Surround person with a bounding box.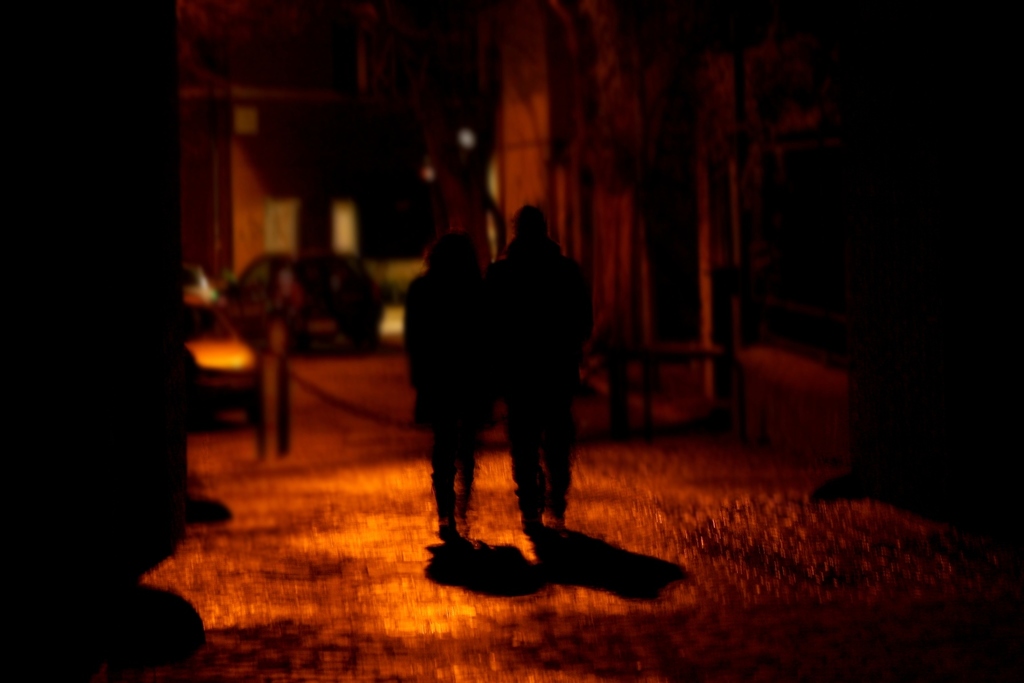
(left=397, top=227, right=502, bottom=543).
